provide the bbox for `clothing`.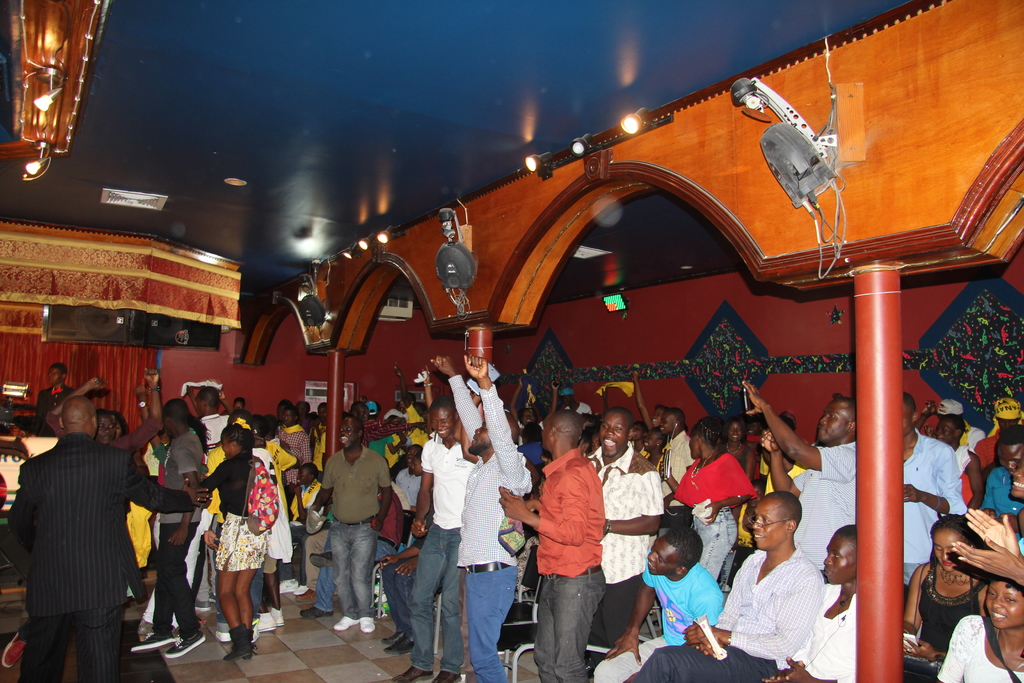
903:564:988:682.
